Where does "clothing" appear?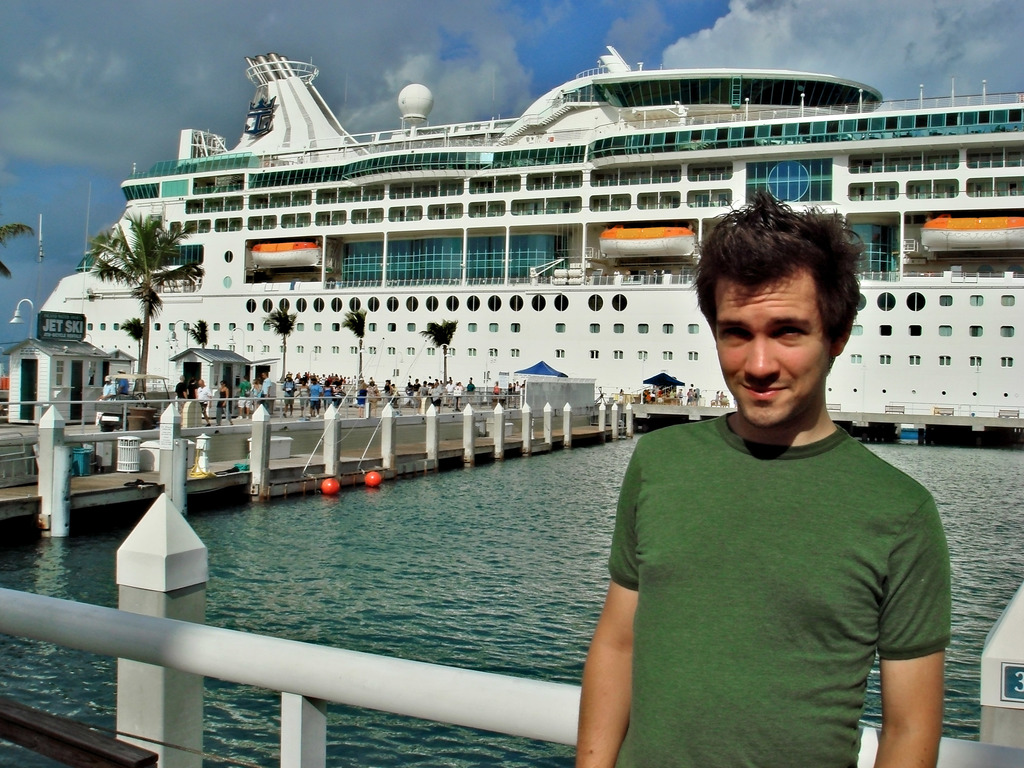
Appears at bbox=[494, 385, 508, 406].
